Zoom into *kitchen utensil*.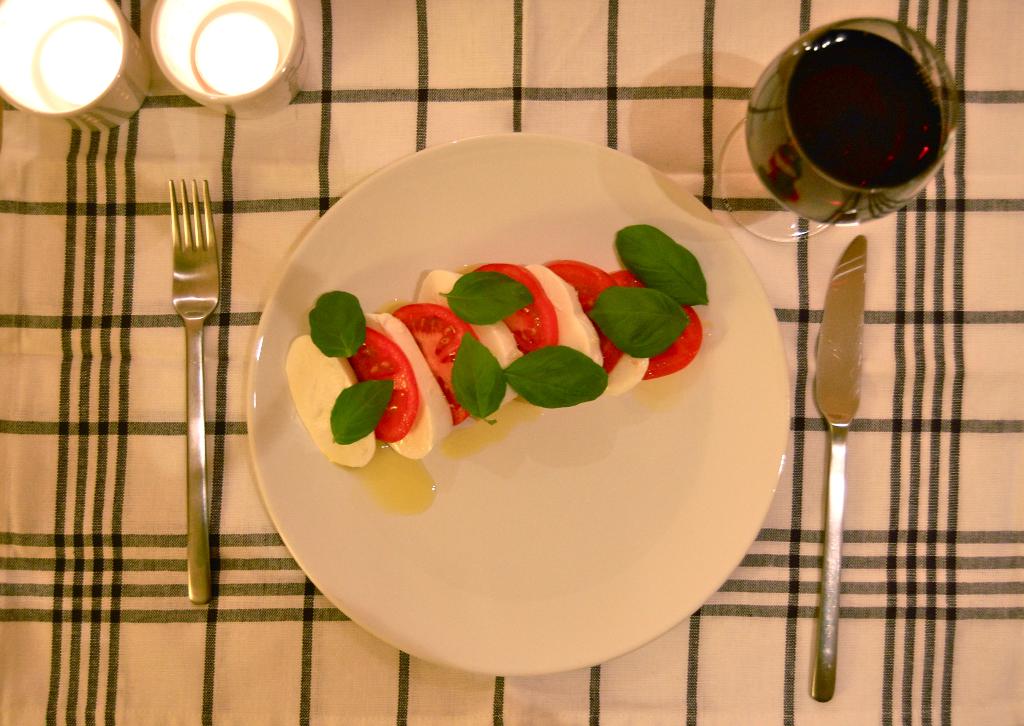
Zoom target: 165:173:224:610.
